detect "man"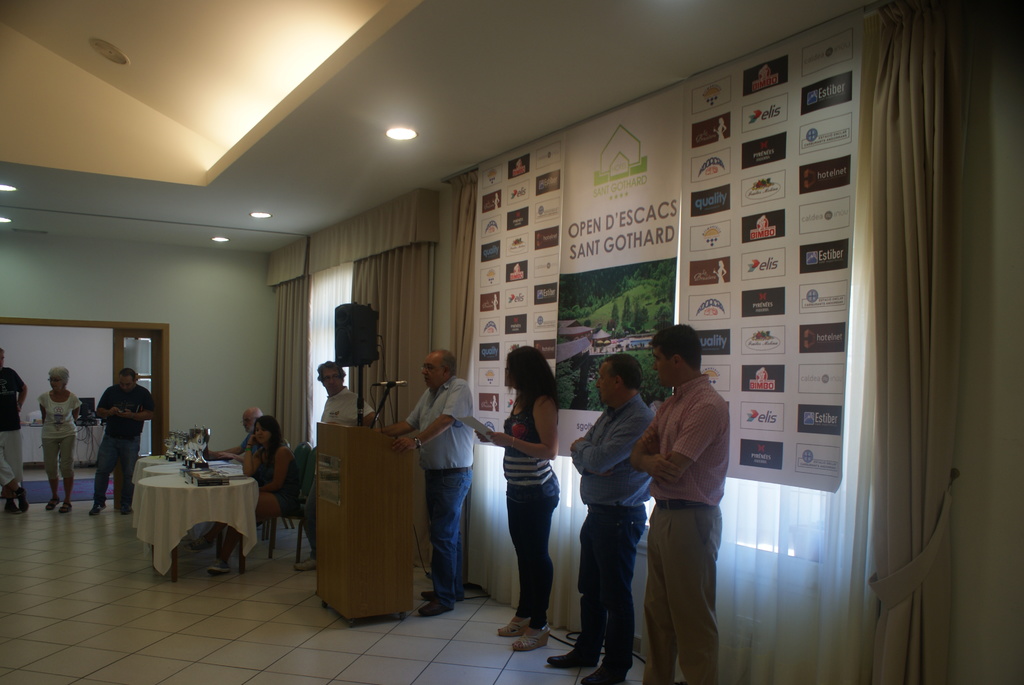
<box>0,345,32,516</box>
